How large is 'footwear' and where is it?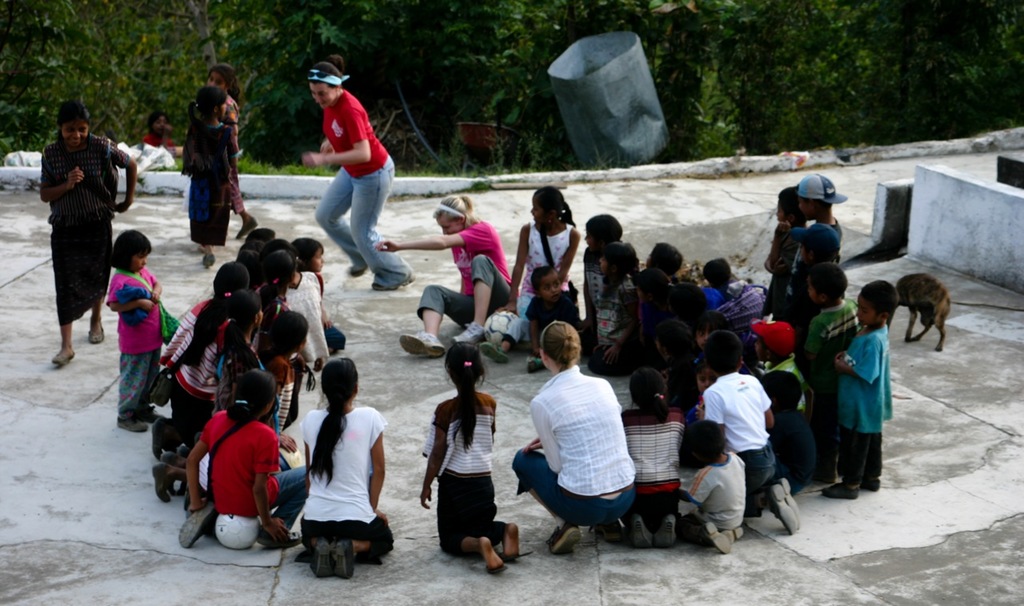
Bounding box: l=150, t=463, r=173, b=503.
